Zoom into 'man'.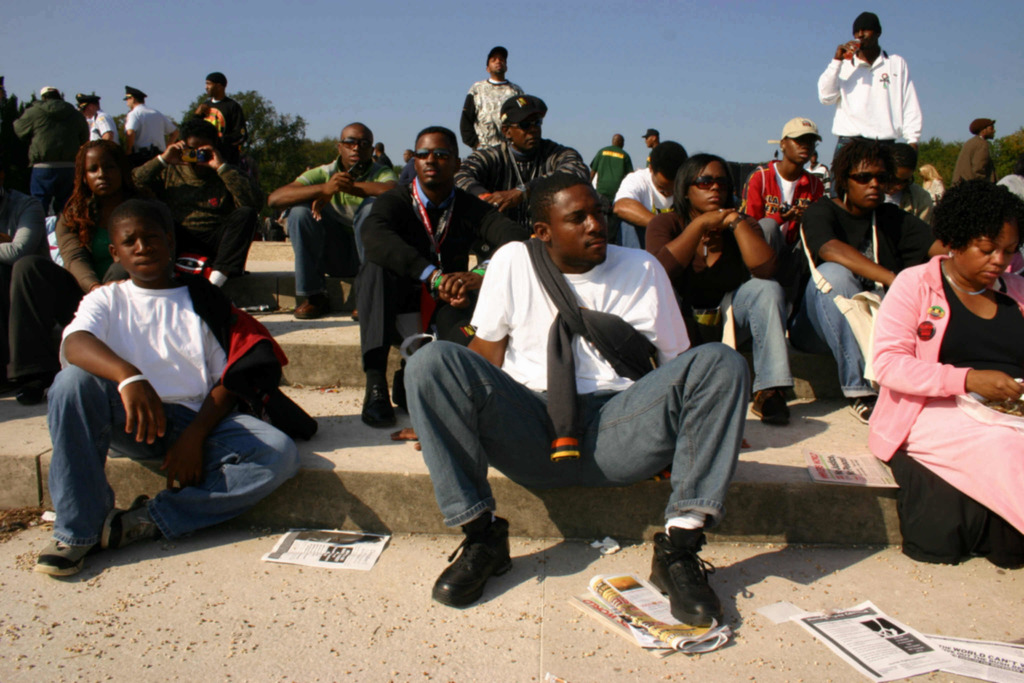
Zoom target: select_region(590, 133, 636, 249).
